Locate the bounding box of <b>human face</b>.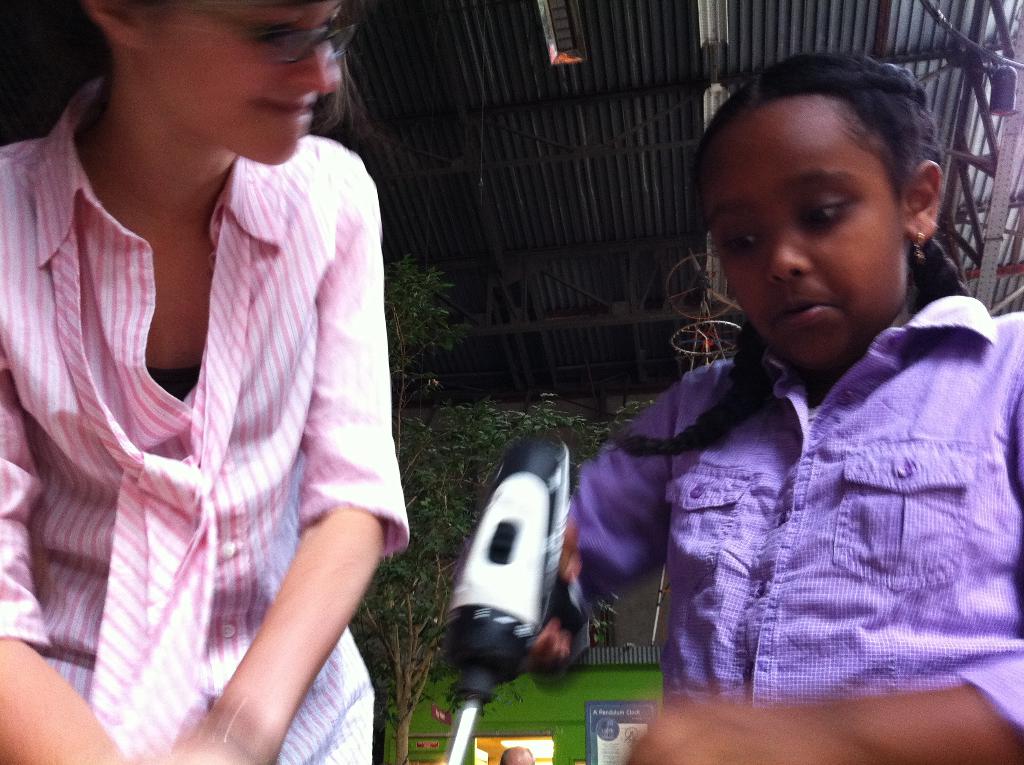
Bounding box: 700:93:907:368.
